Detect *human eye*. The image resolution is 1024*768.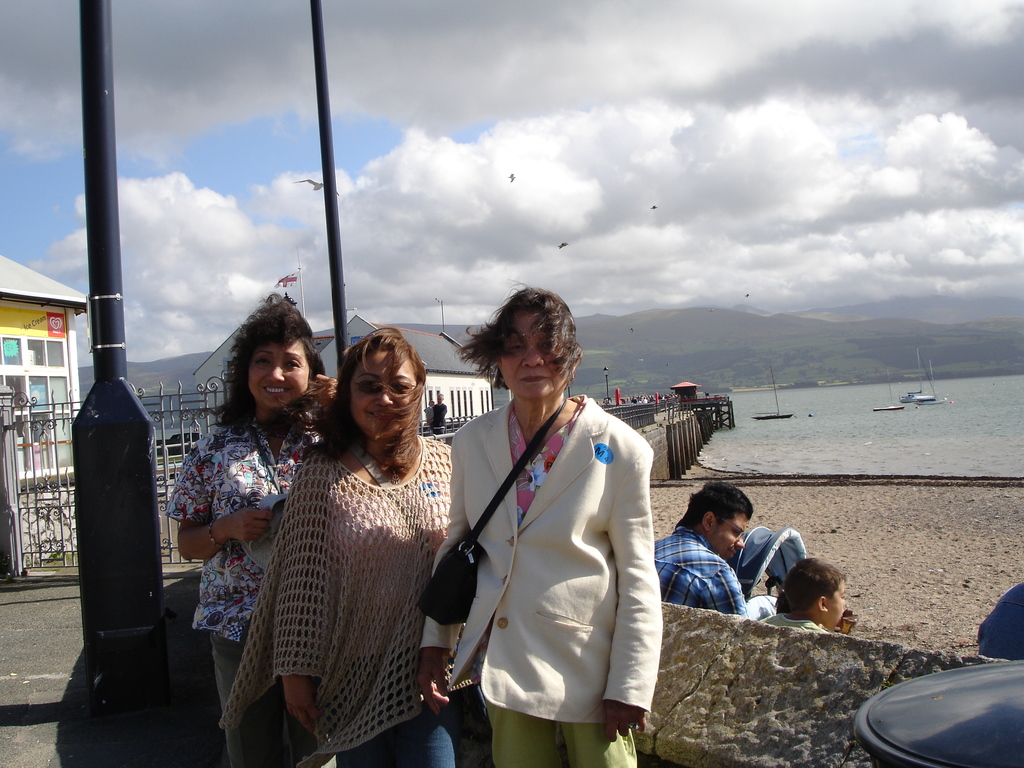
508 339 522 355.
